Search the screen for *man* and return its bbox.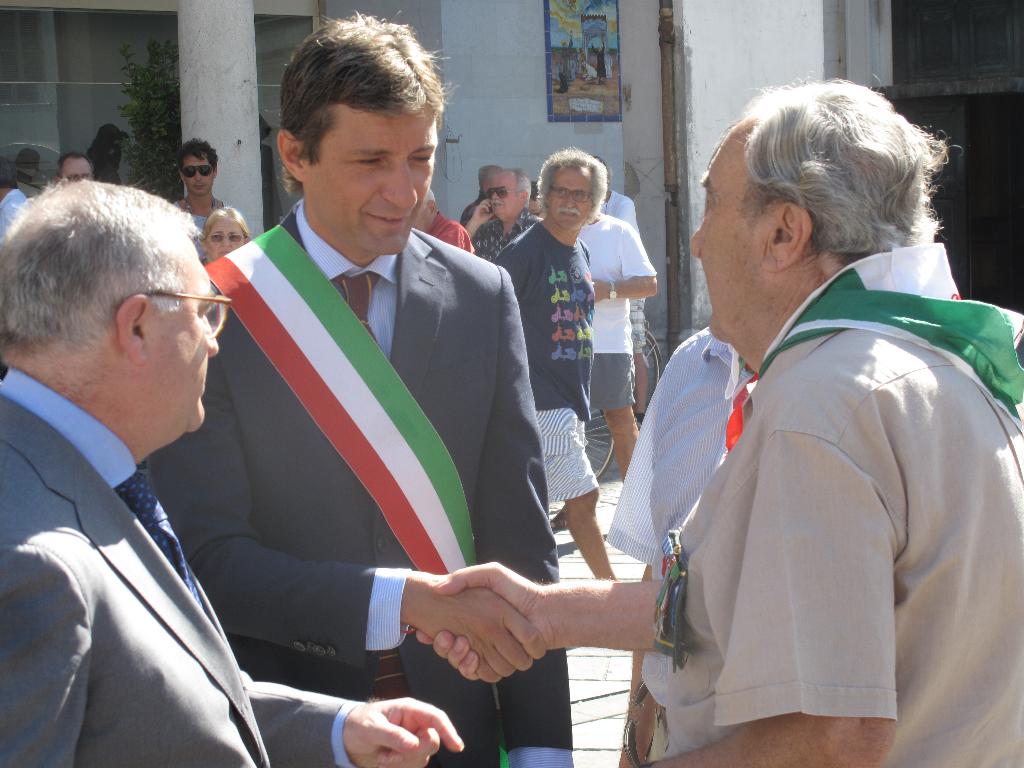
Found: (x1=56, y1=151, x2=98, y2=186).
